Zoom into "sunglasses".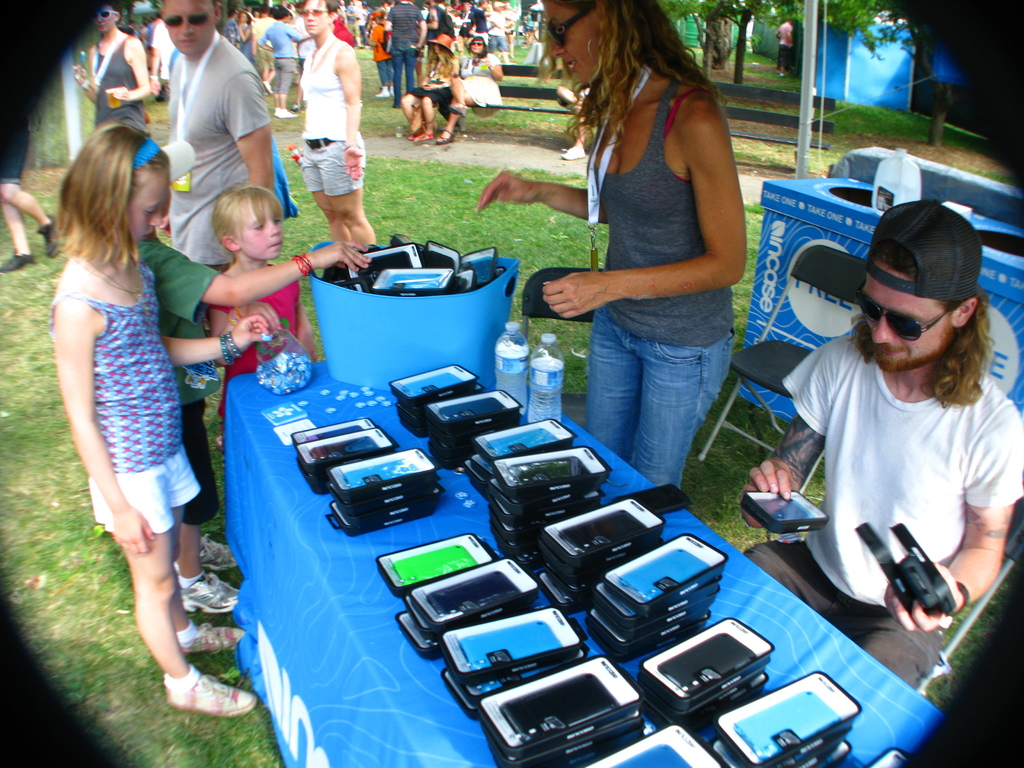
Zoom target: [x1=162, y1=6, x2=218, y2=28].
